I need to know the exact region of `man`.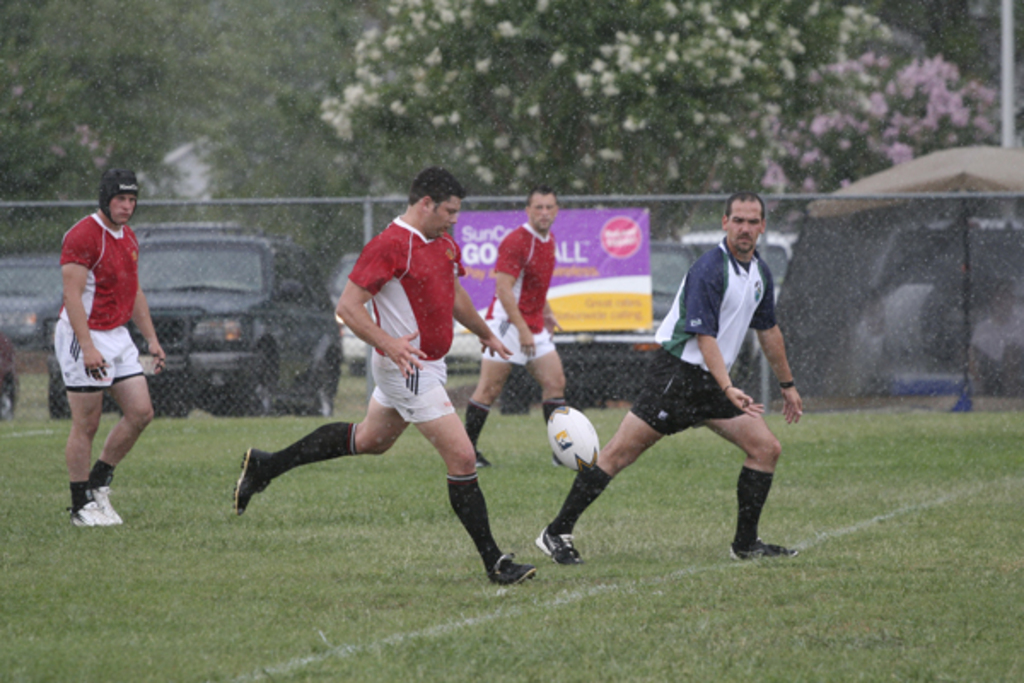
Region: 461 183 577 473.
